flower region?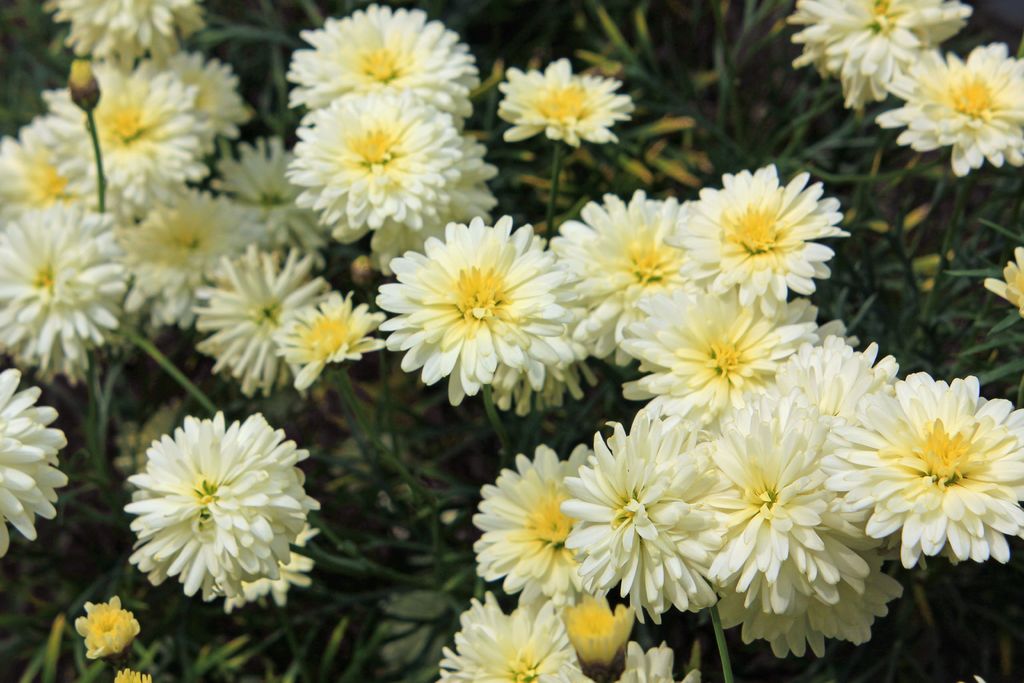
<region>817, 367, 1023, 568</region>
